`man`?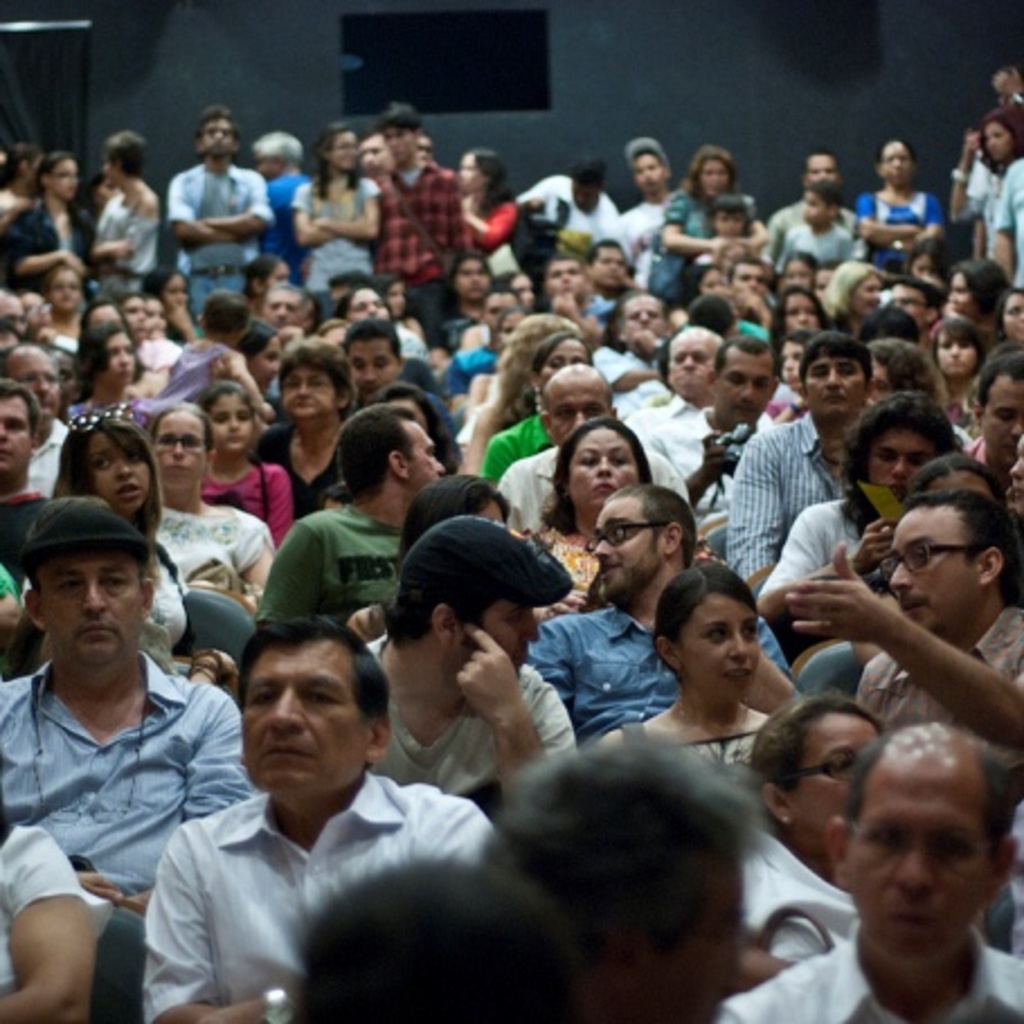
{"left": 0, "top": 340, "right": 72, "bottom": 495}
